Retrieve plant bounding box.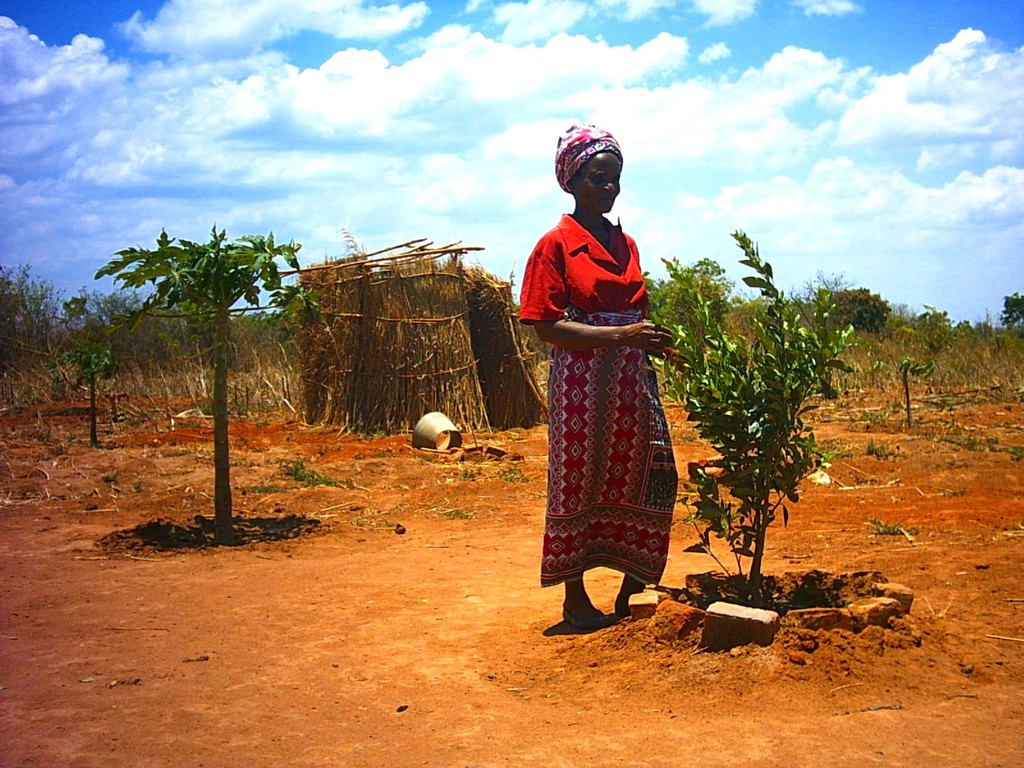
Bounding box: <box>938,415,1023,458</box>.
